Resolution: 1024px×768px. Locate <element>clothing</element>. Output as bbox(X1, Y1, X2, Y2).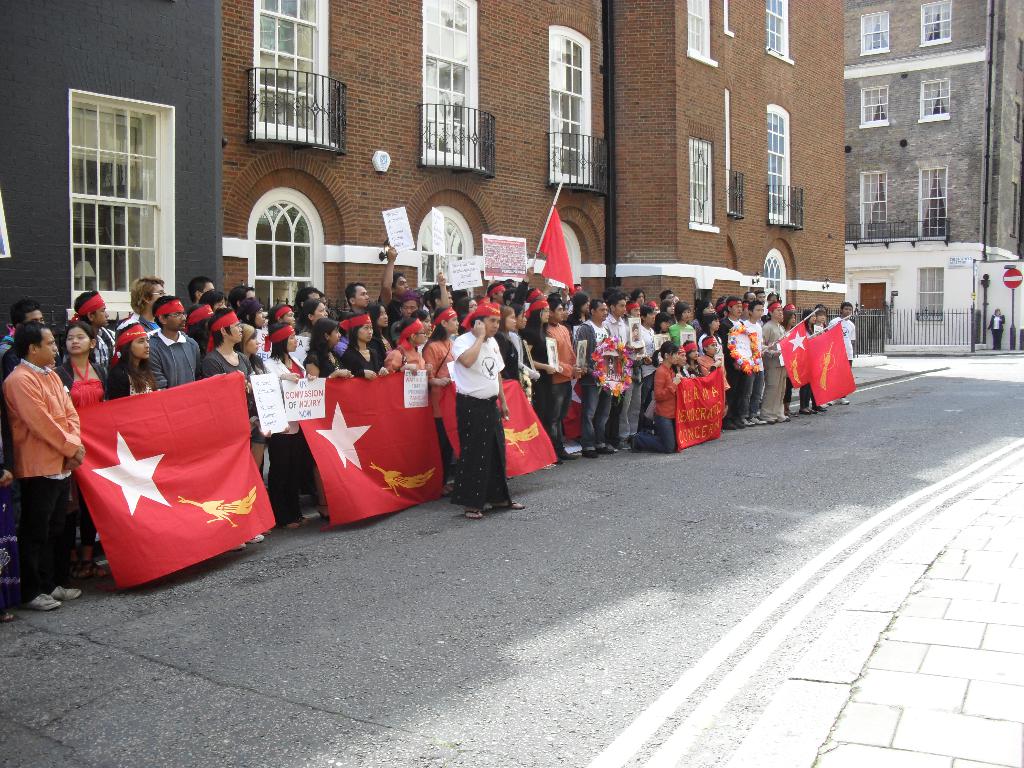
bbox(265, 355, 306, 381).
